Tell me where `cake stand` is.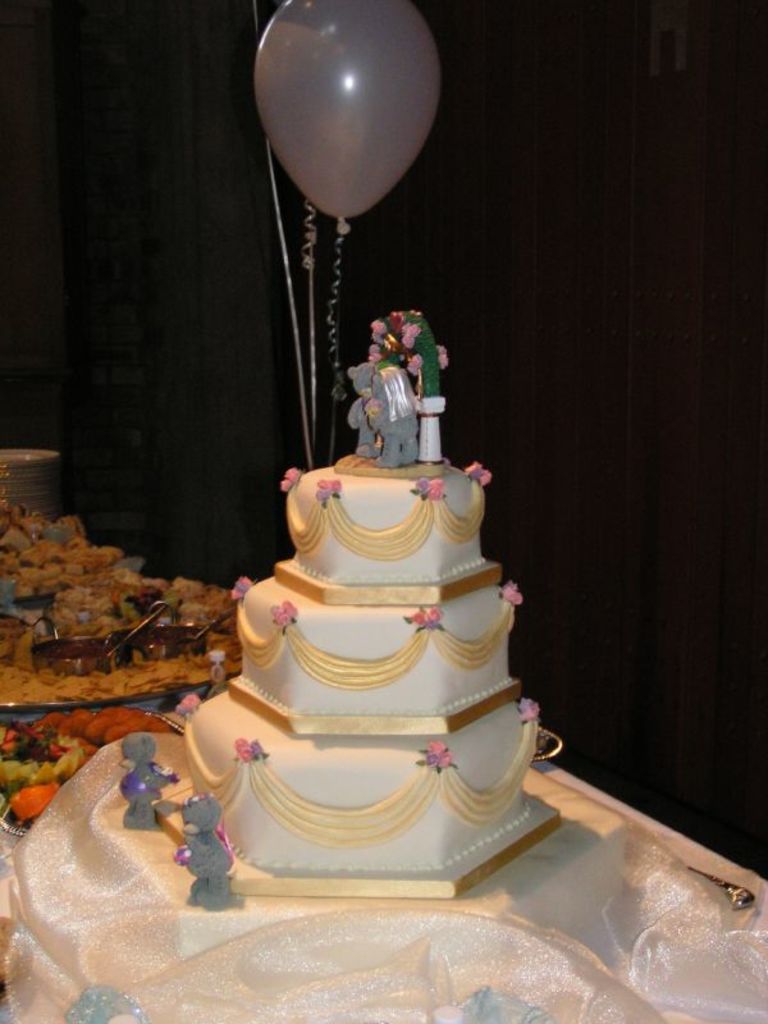
`cake stand` is at <region>95, 778, 588, 911</region>.
